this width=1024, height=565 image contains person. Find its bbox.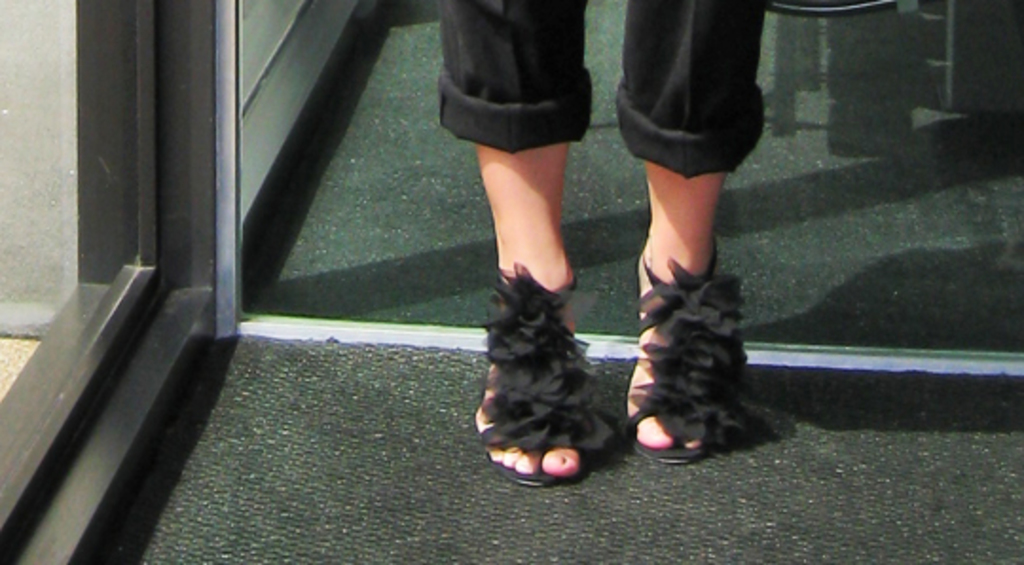
pyautogui.locateOnScreen(351, 4, 910, 510).
